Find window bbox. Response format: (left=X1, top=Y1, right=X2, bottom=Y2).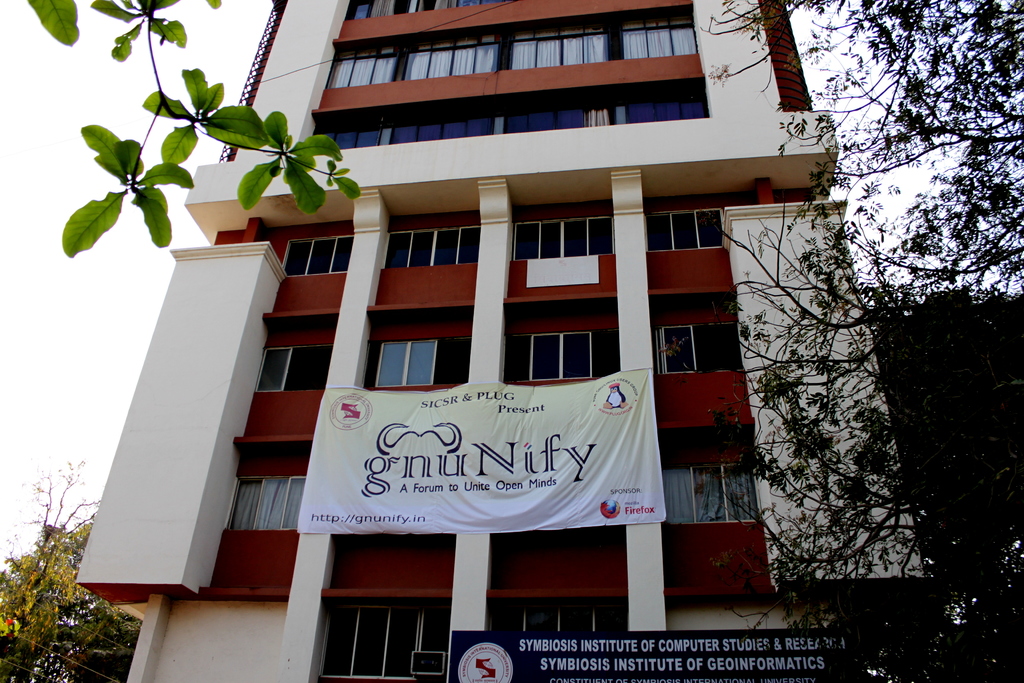
(left=280, top=233, right=353, bottom=270).
